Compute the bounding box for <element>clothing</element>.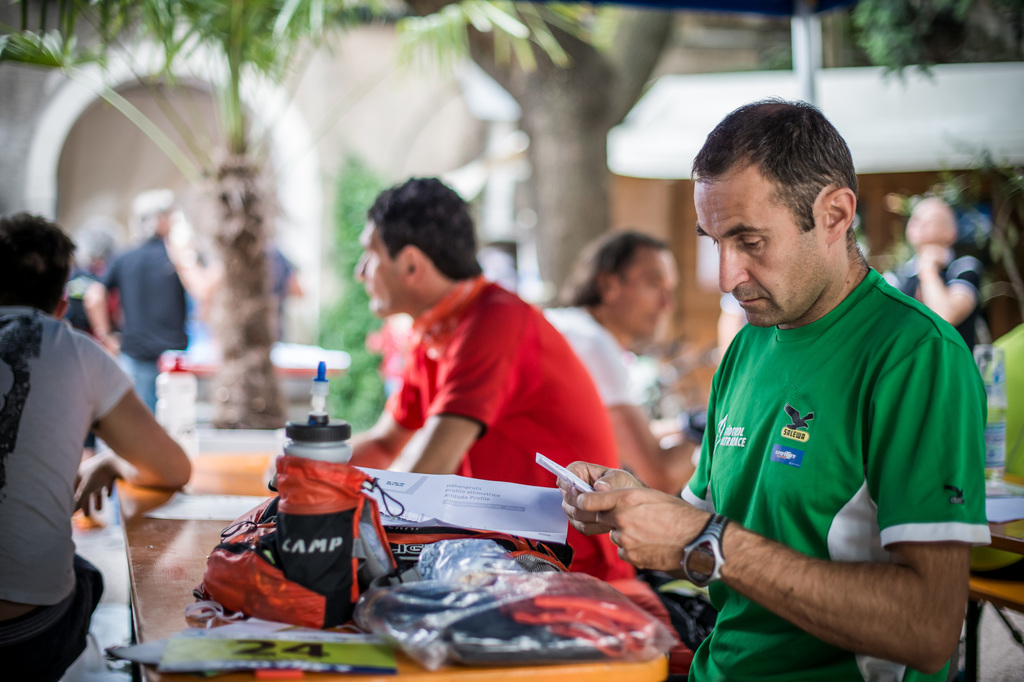
[x1=539, y1=306, x2=641, y2=404].
